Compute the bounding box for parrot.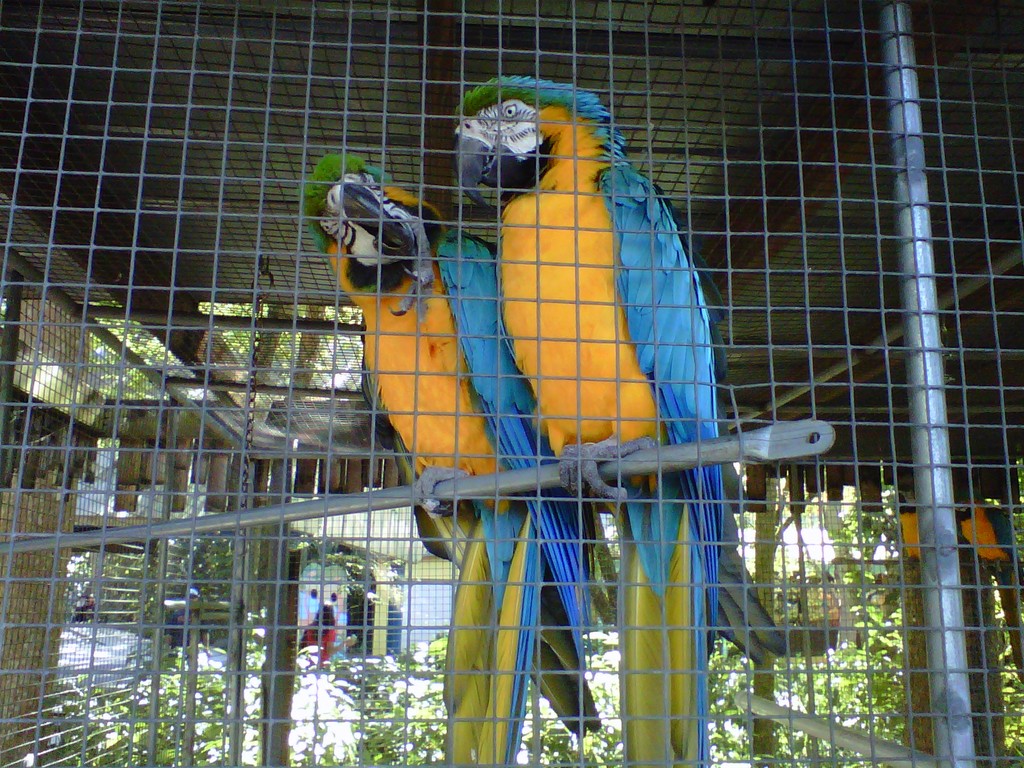
[447,72,714,761].
